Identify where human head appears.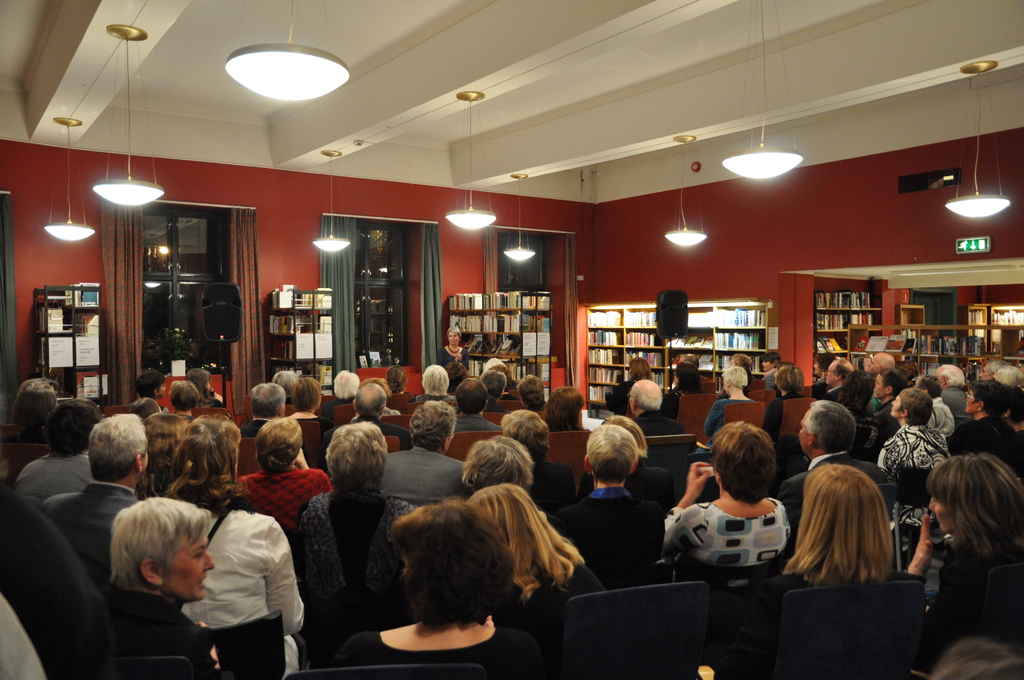
Appears at <bbox>671, 362, 699, 392</bbox>.
